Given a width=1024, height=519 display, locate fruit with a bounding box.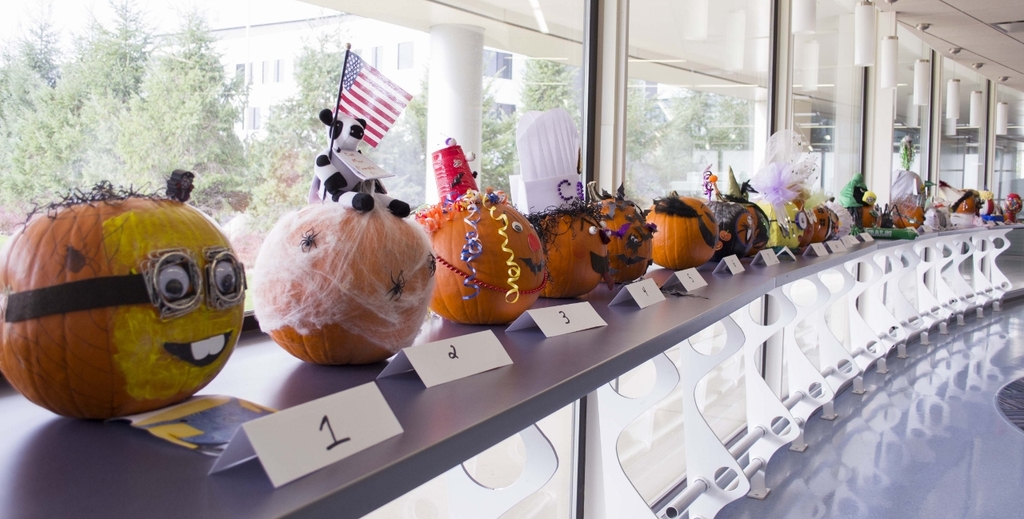
Located: (x1=245, y1=189, x2=438, y2=367).
